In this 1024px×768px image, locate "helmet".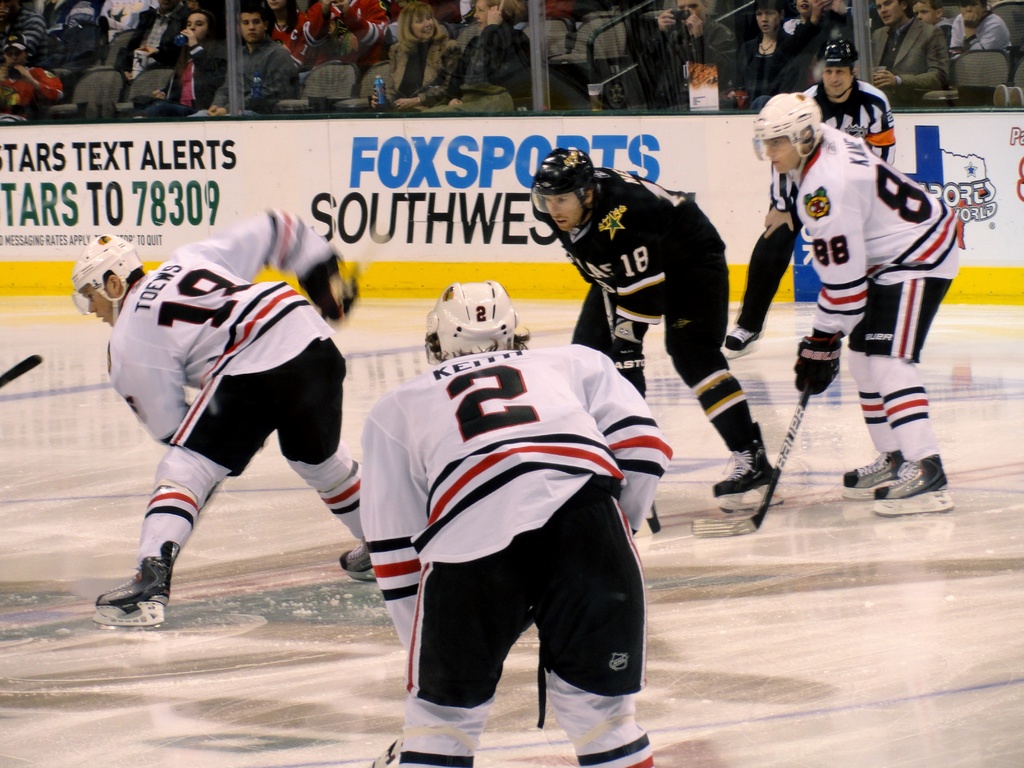
Bounding box: (left=751, top=90, right=819, bottom=177).
